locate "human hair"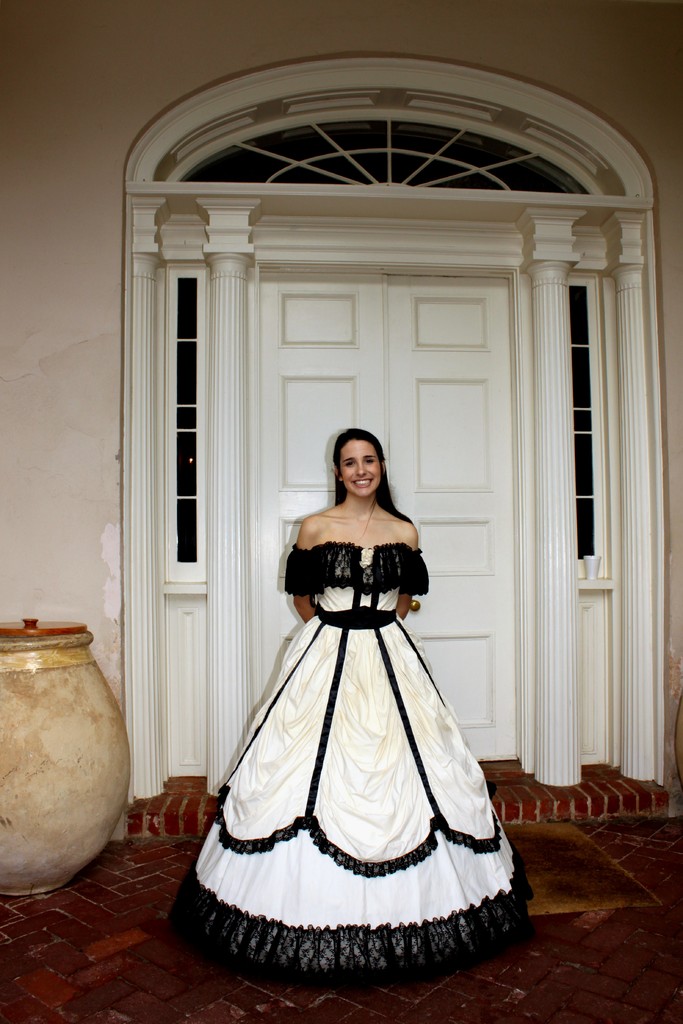
locate(314, 423, 396, 508)
